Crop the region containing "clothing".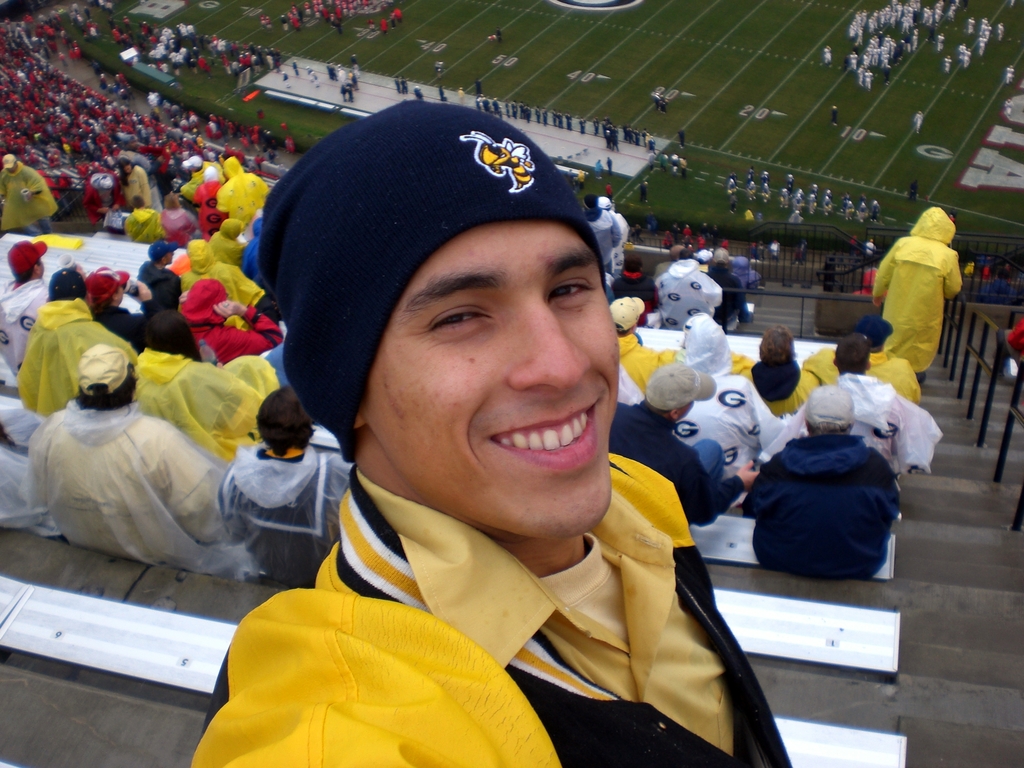
Crop region: x1=803 y1=244 x2=806 y2=262.
